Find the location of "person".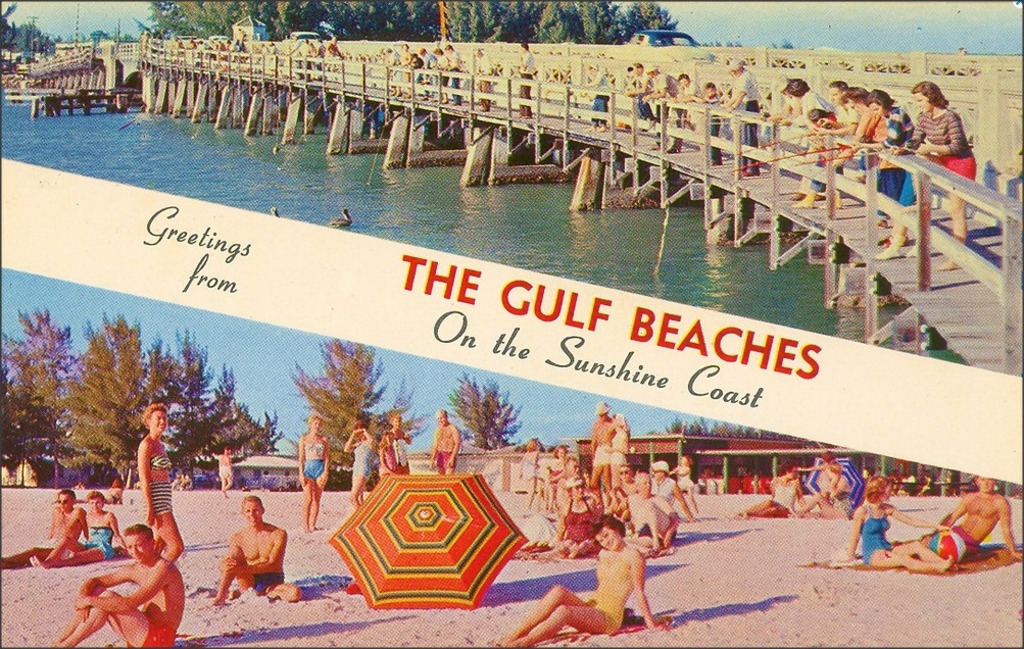
Location: rect(804, 452, 859, 517).
